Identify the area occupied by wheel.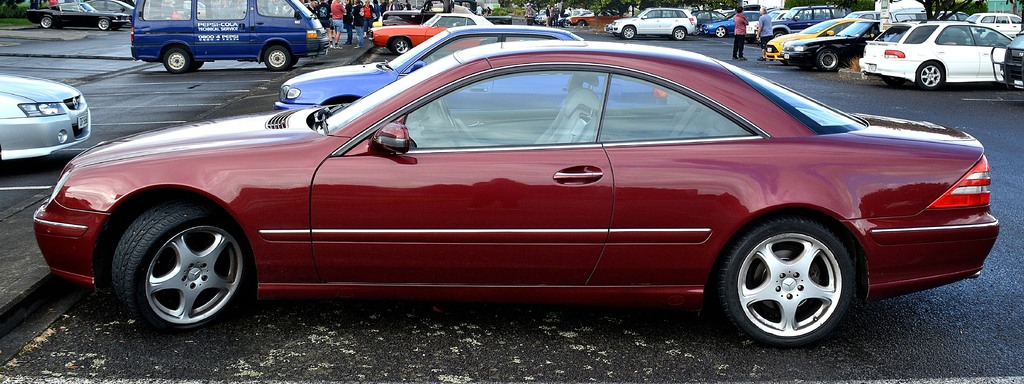
Area: region(40, 14, 54, 30).
